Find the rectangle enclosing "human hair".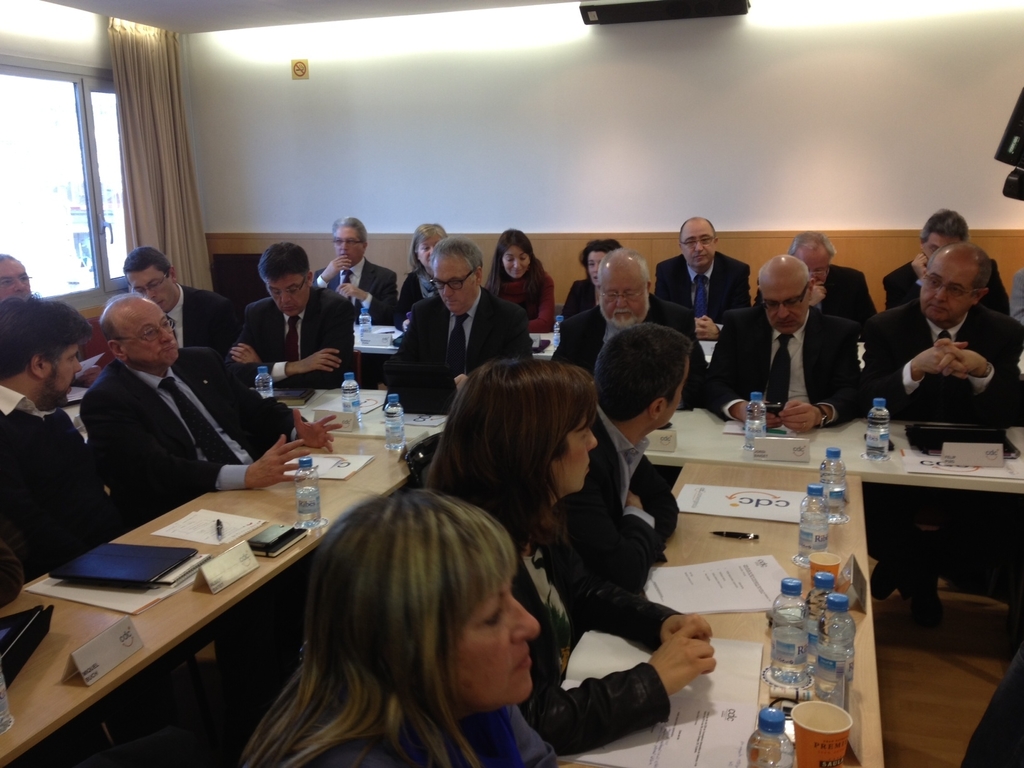
(923,241,992,300).
